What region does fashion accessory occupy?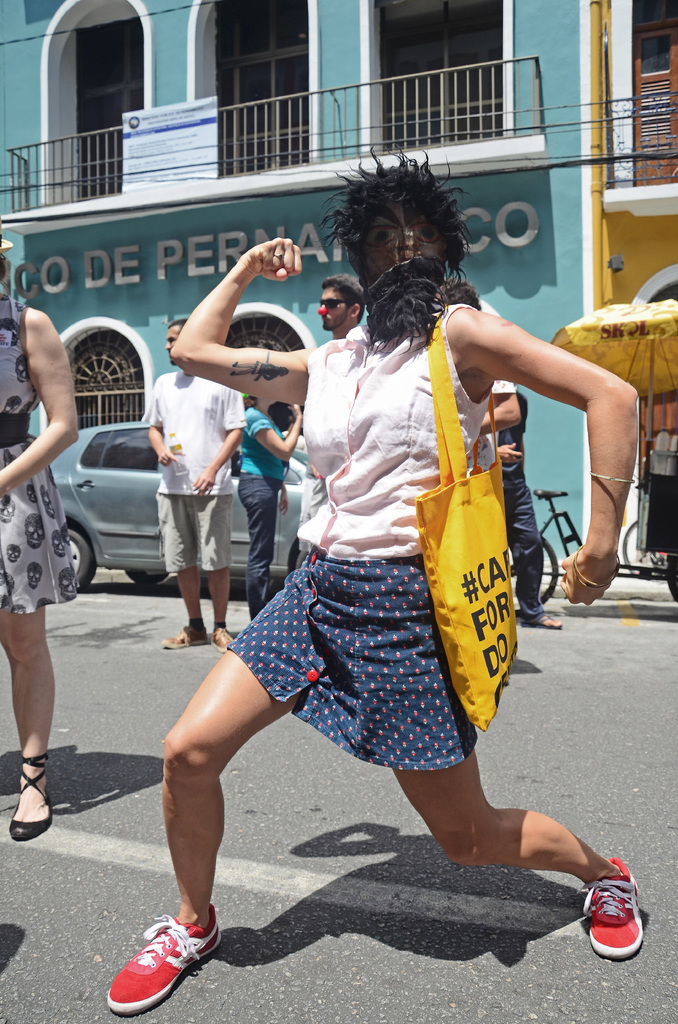
[left=272, top=253, right=284, bottom=260].
